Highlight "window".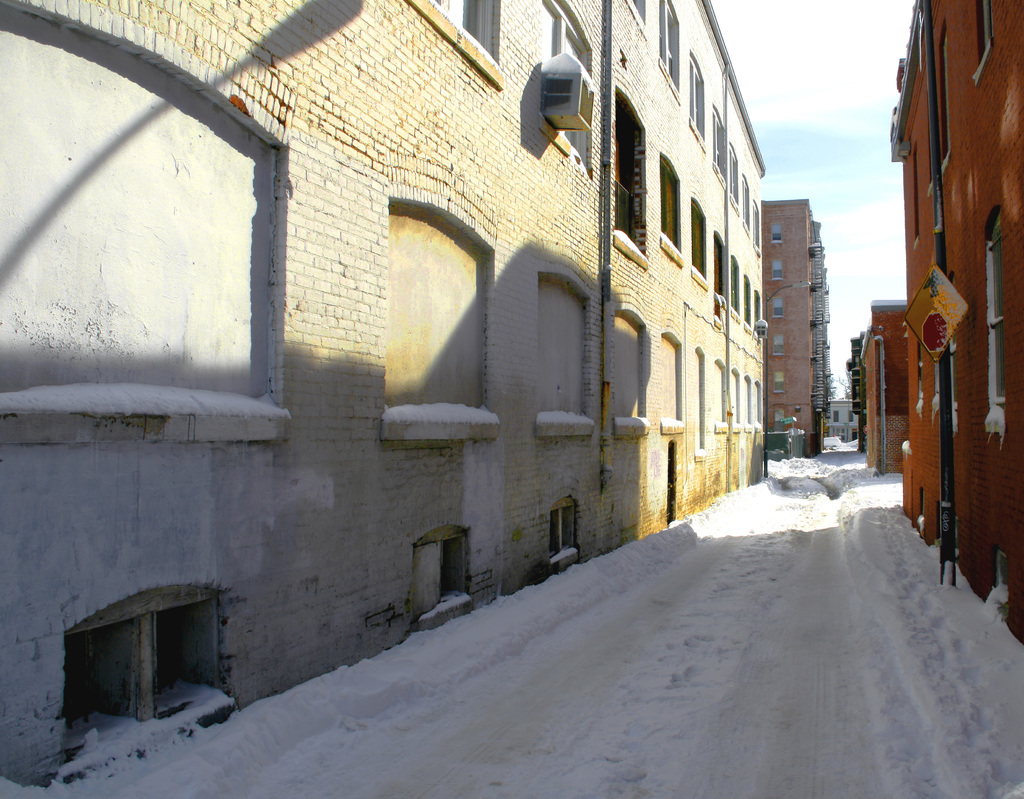
Highlighted region: left=994, top=548, right=1012, bottom=618.
